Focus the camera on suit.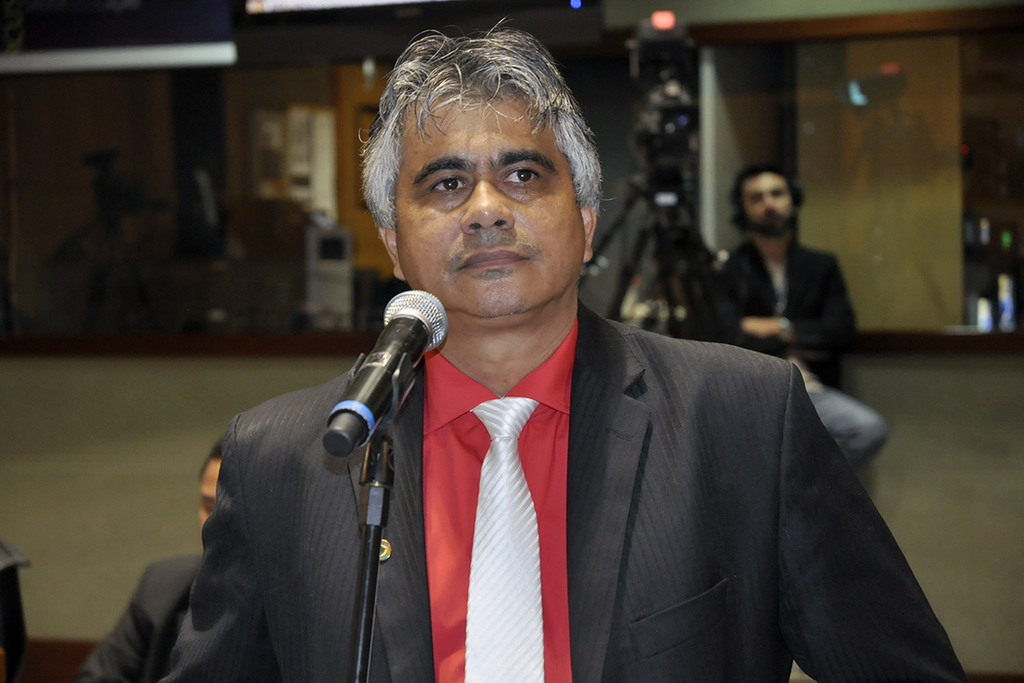
Focus region: BBox(84, 555, 193, 682).
